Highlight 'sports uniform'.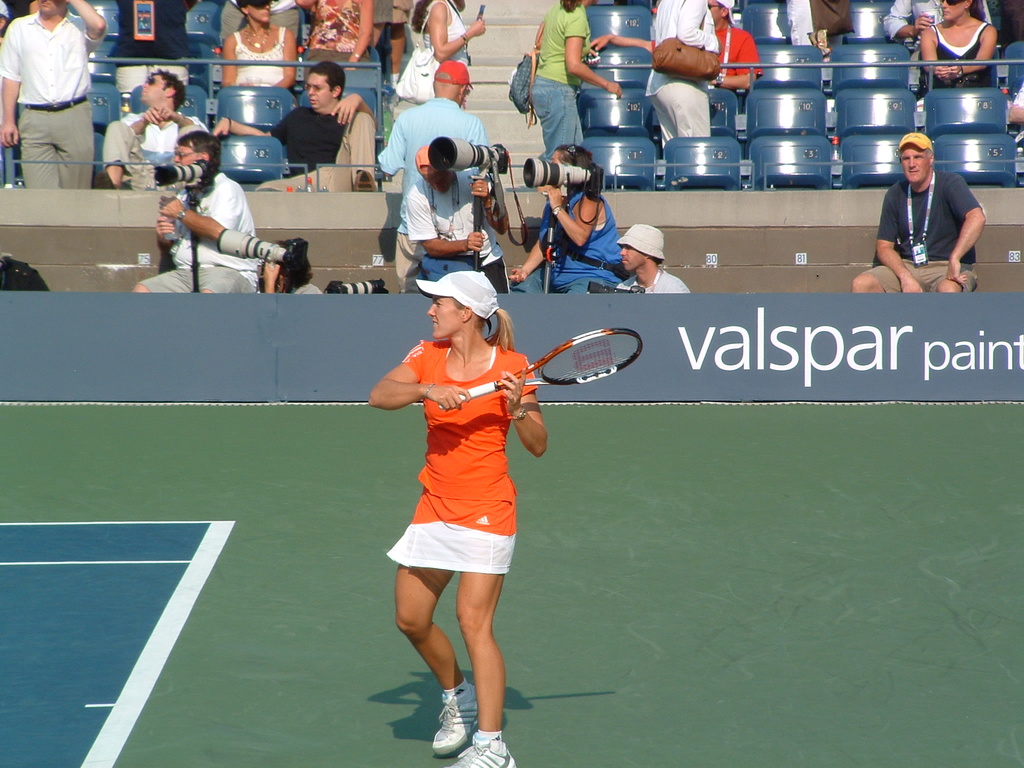
Highlighted region: [867, 132, 979, 295].
